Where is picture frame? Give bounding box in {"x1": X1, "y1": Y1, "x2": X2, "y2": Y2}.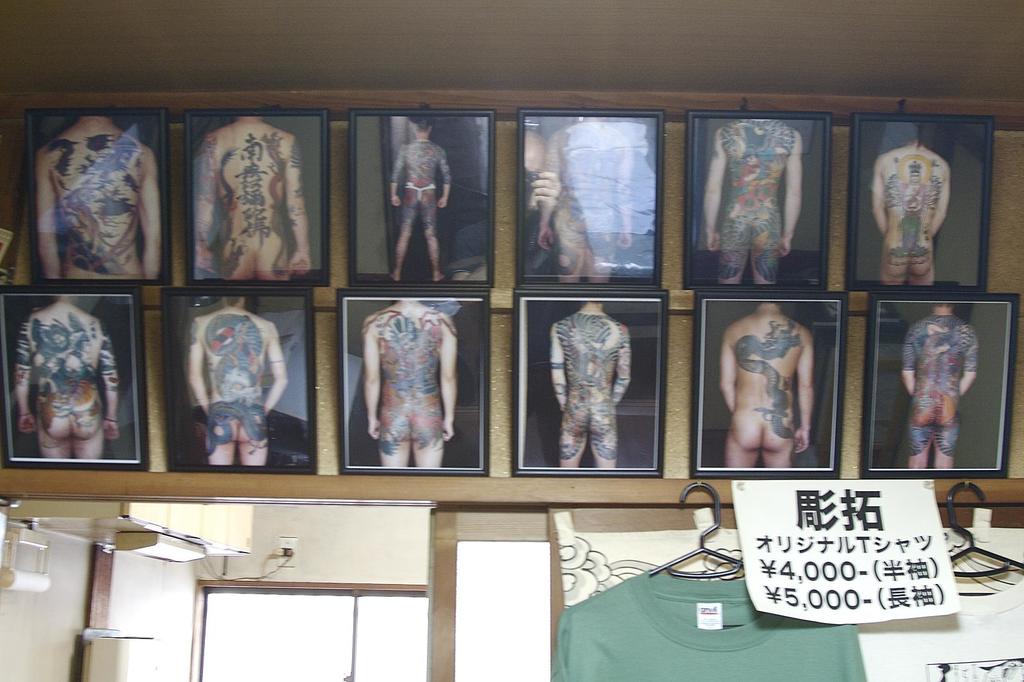
{"x1": 679, "y1": 110, "x2": 834, "y2": 284}.
